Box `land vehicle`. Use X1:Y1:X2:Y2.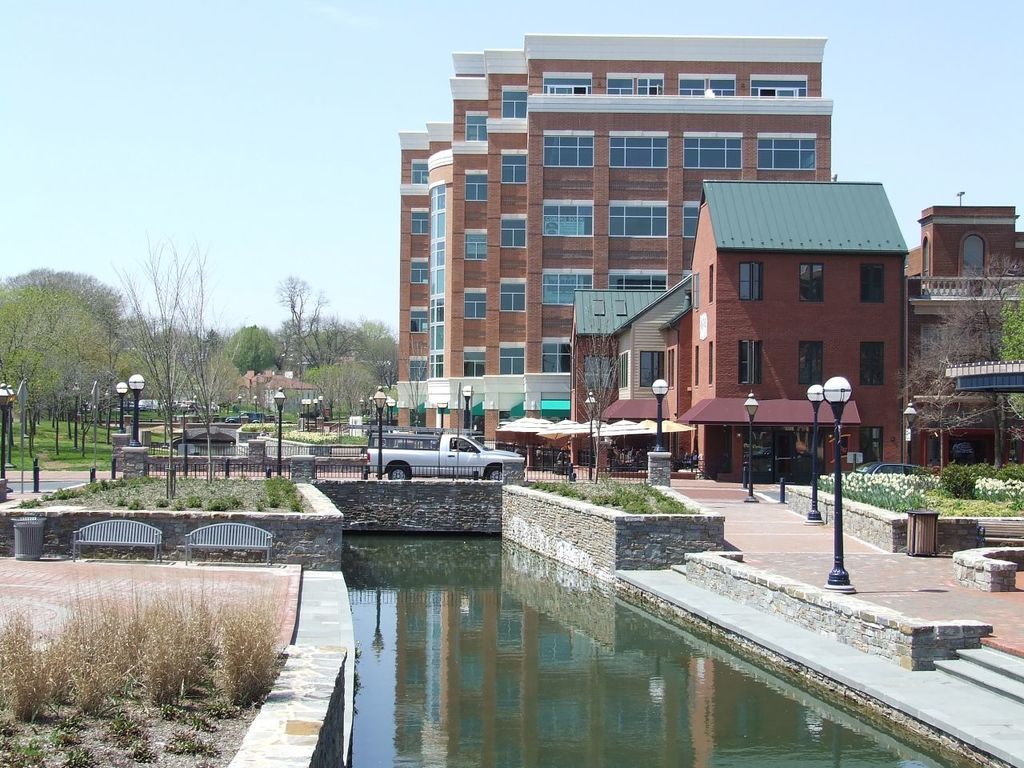
230:410:285:422.
